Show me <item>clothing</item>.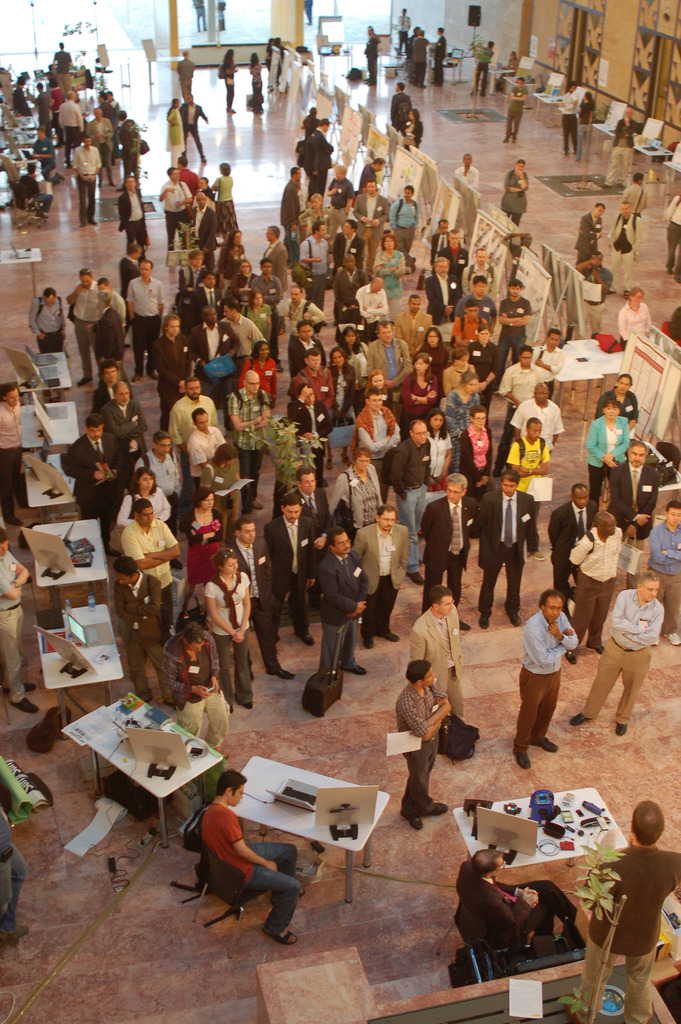
<item>clothing</item> is here: bbox=[612, 209, 640, 278].
